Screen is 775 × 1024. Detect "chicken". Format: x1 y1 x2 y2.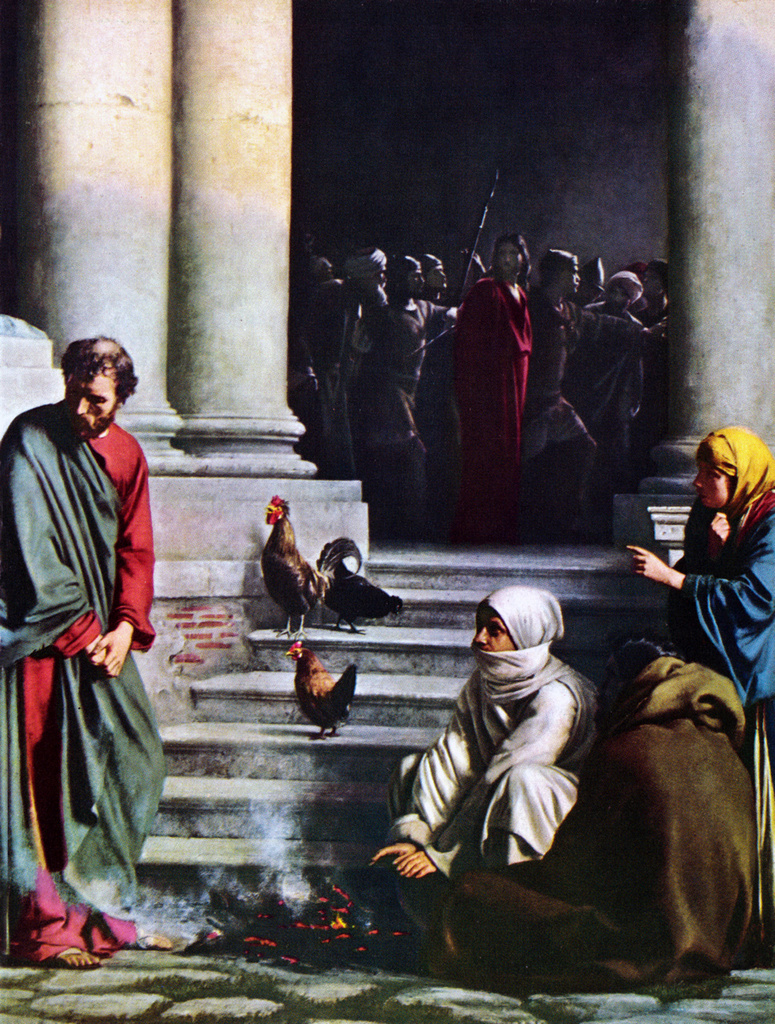
278 637 355 742.
